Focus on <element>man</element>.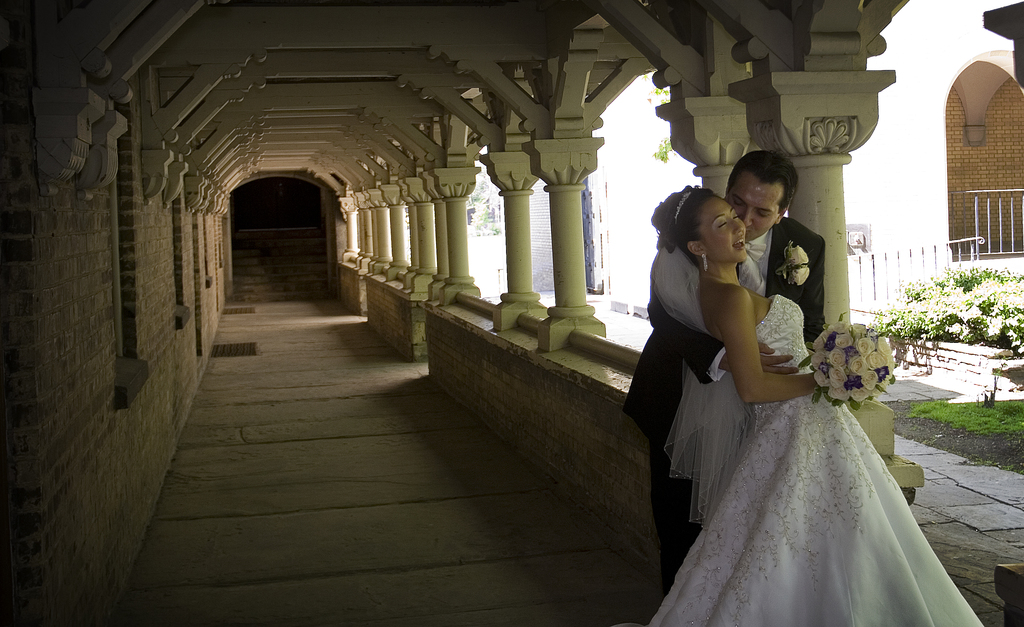
Focused at 618,148,828,594.
